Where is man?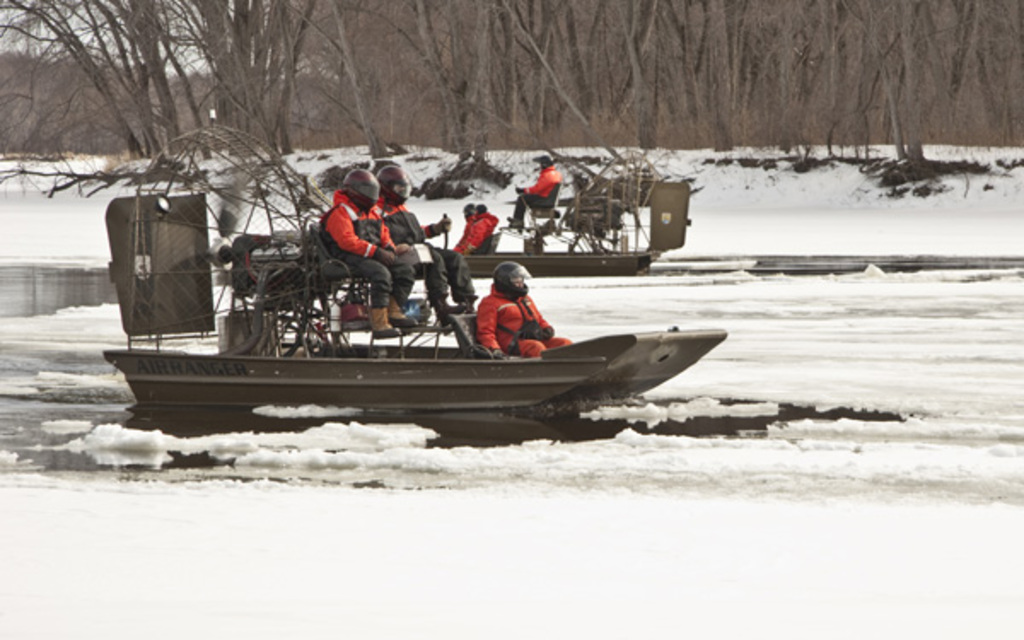
452, 203, 492, 259.
